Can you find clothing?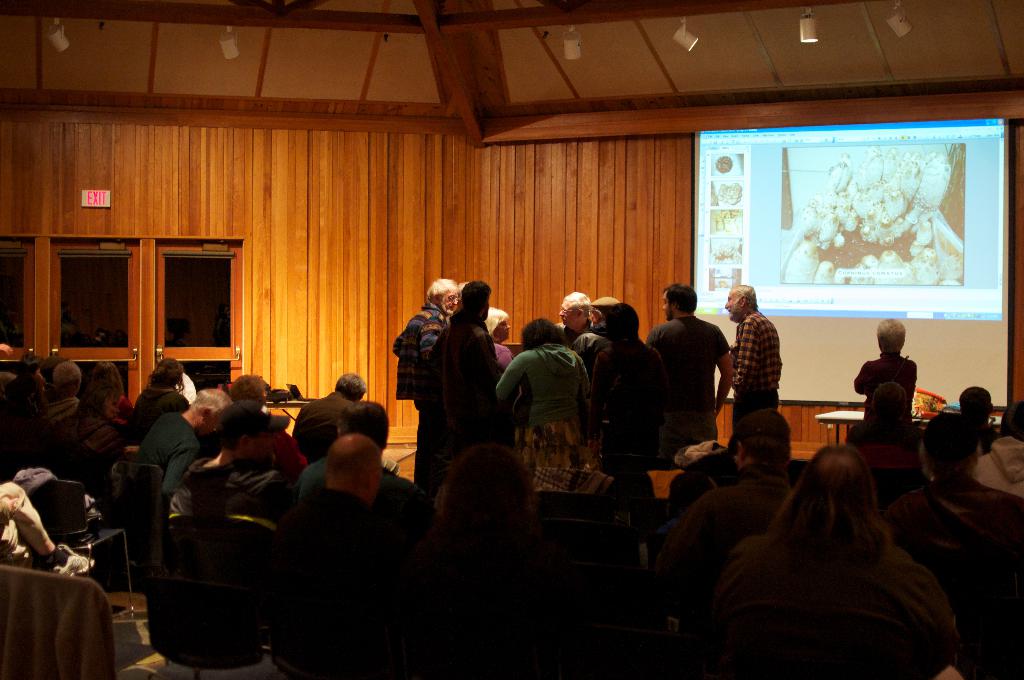
Yes, bounding box: bbox=(721, 300, 793, 424).
